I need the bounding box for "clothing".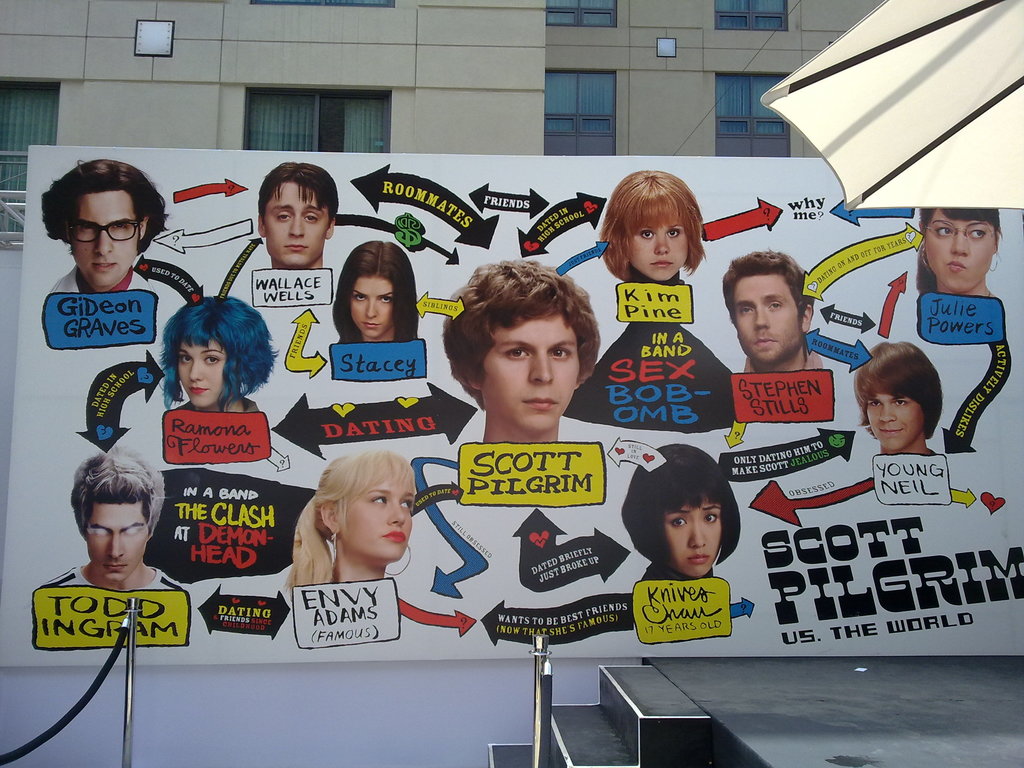
Here it is: (left=636, top=557, right=713, bottom=581).
